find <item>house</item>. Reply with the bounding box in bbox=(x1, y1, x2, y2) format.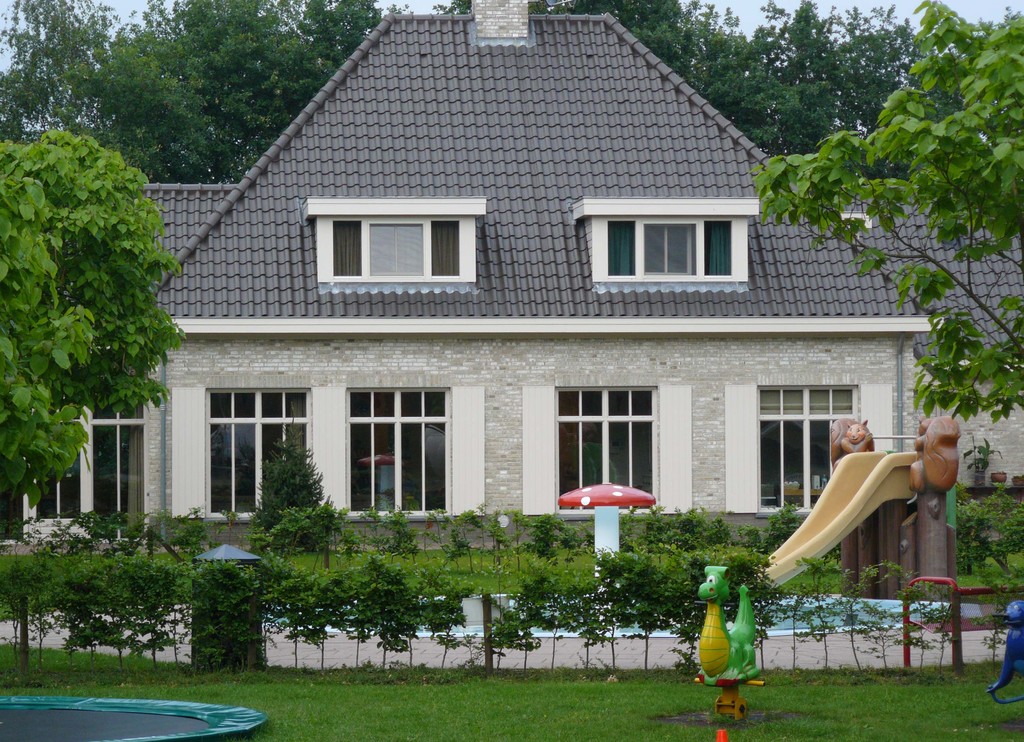
bbox=(0, 0, 1023, 556).
